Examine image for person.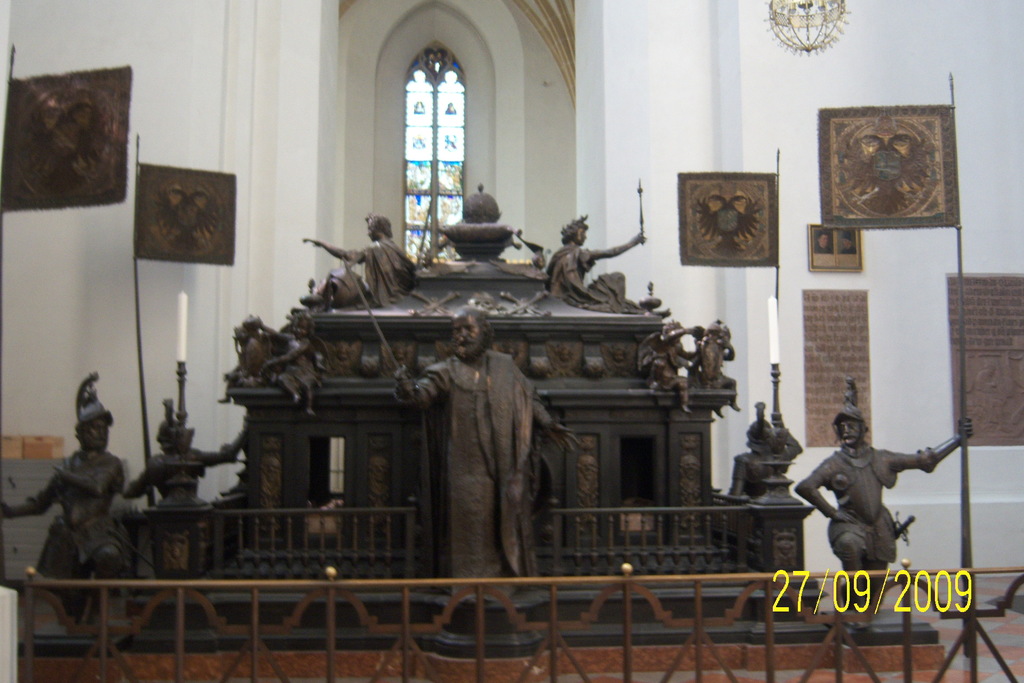
Examination result: locate(788, 403, 970, 607).
